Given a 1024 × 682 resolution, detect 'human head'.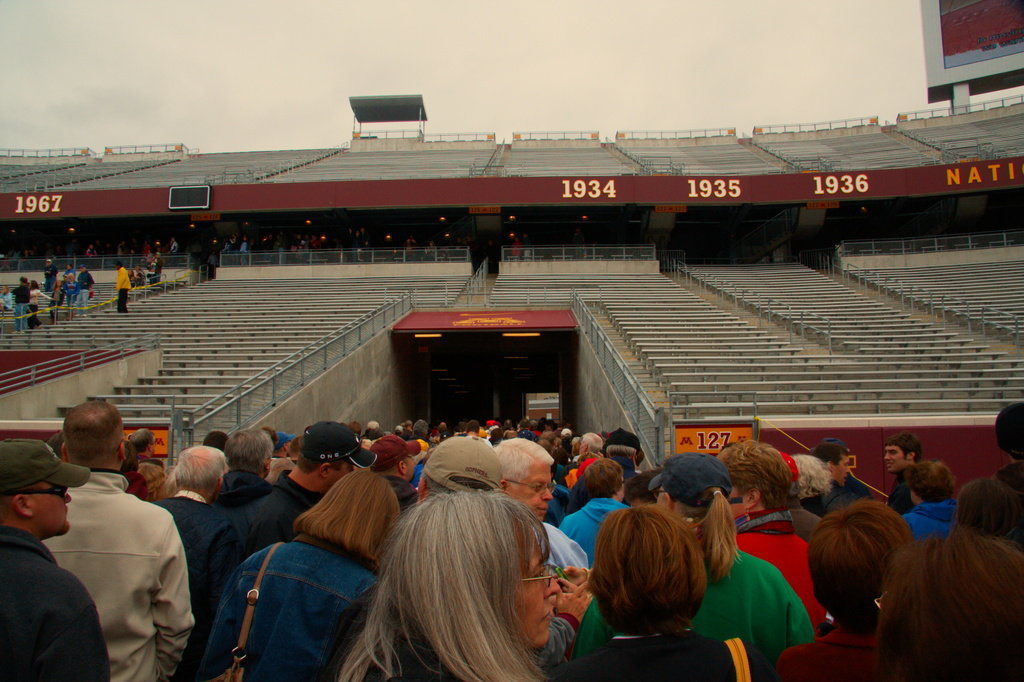
l=584, t=458, r=623, b=503.
